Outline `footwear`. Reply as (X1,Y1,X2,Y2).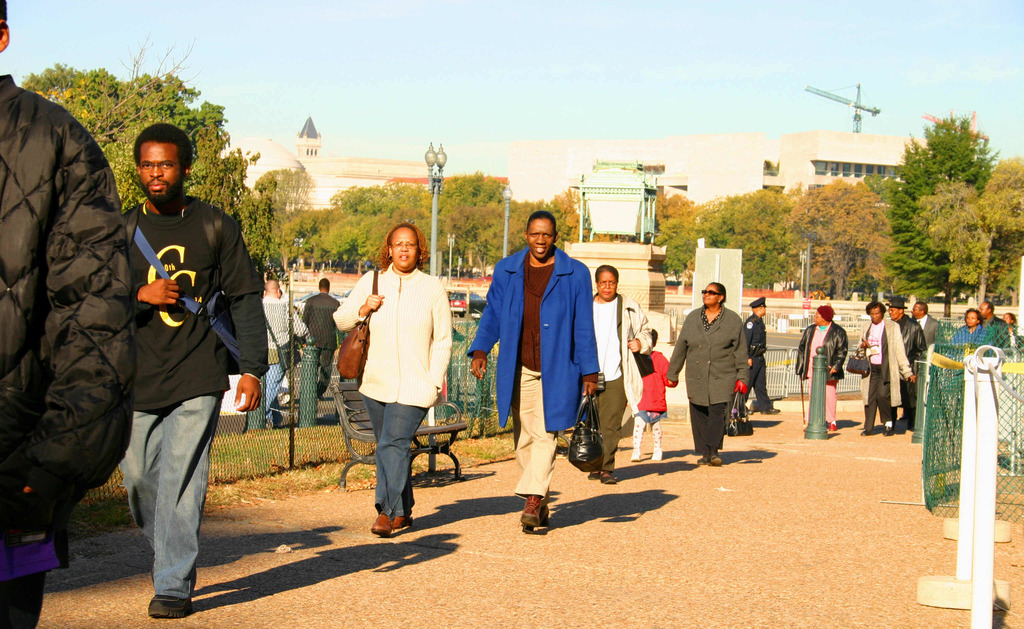
(370,510,392,536).
